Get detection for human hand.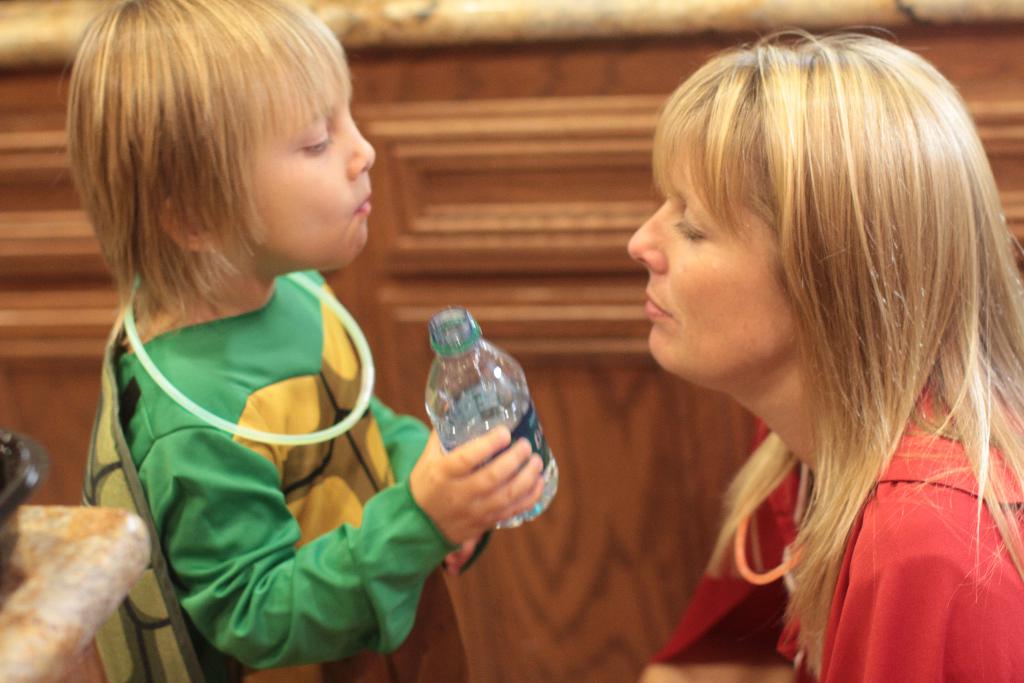
Detection: select_region(391, 427, 543, 545).
